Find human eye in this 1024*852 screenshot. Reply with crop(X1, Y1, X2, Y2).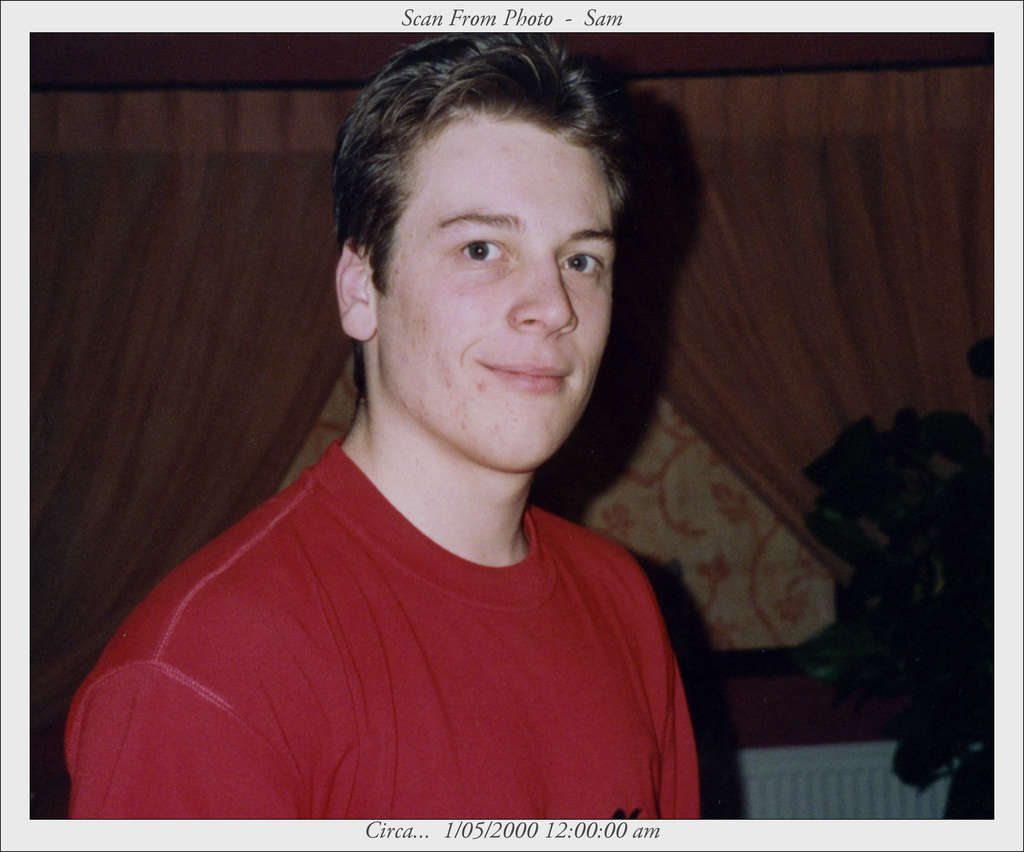
crop(431, 220, 526, 283).
